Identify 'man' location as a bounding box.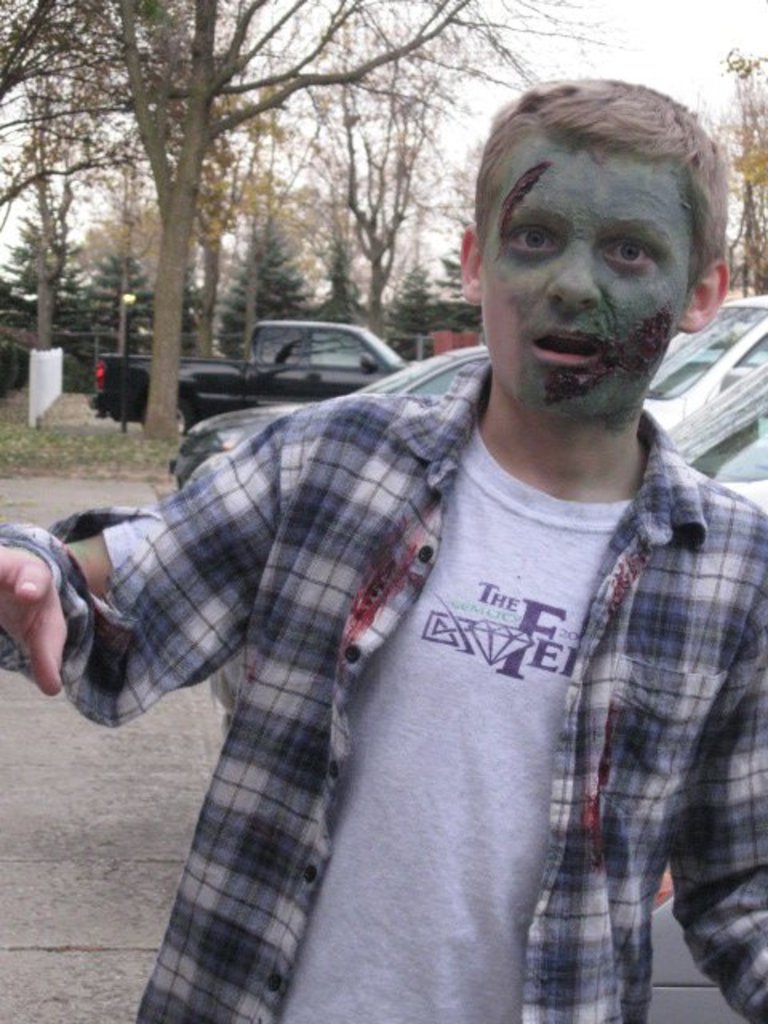
box(0, 74, 766, 1018).
